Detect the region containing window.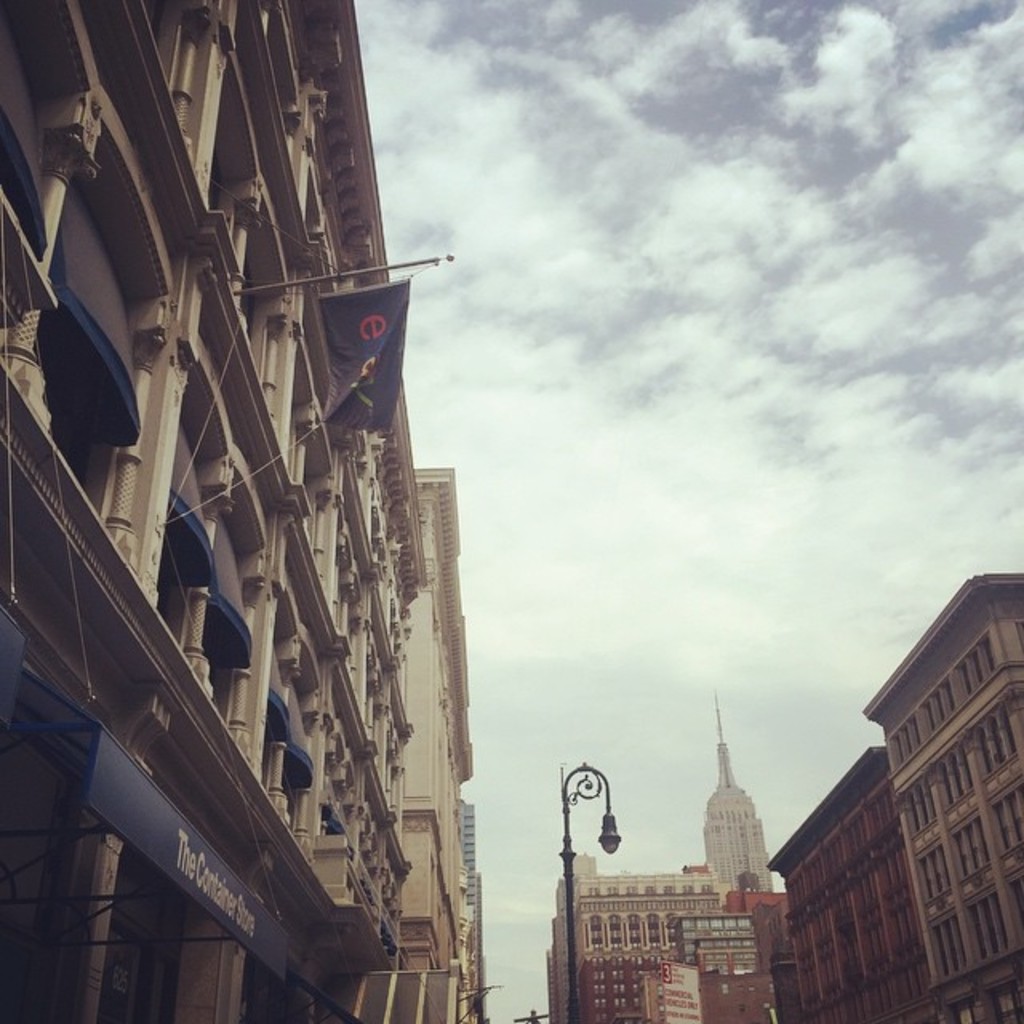
{"x1": 976, "y1": 694, "x2": 1016, "y2": 784}.
